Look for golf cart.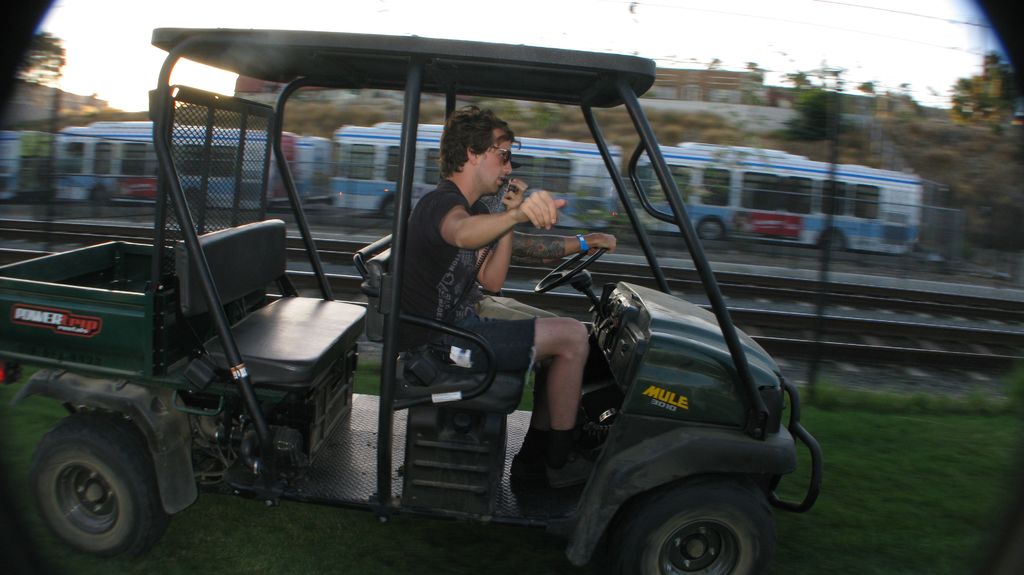
Found: <region>0, 25, 824, 574</region>.
